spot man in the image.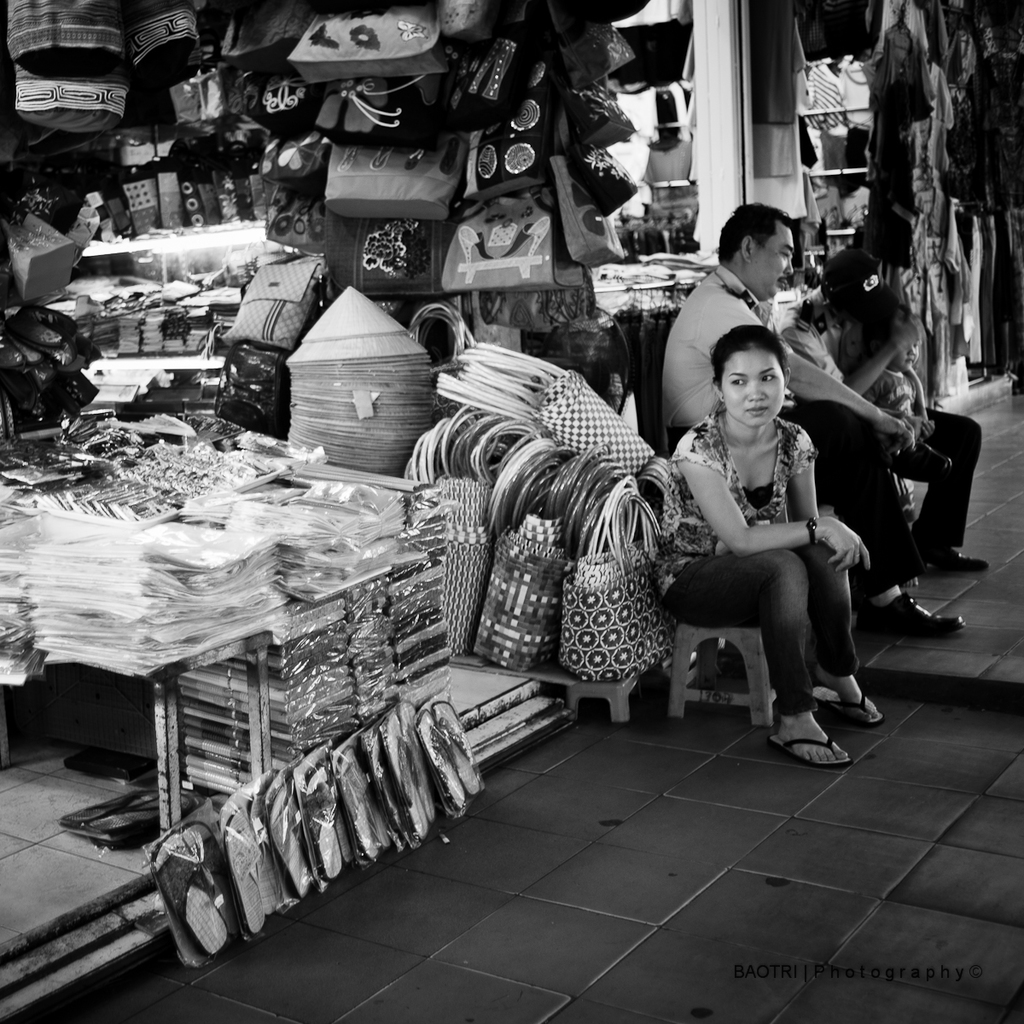
man found at [x1=664, y1=203, x2=971, y2=638].
